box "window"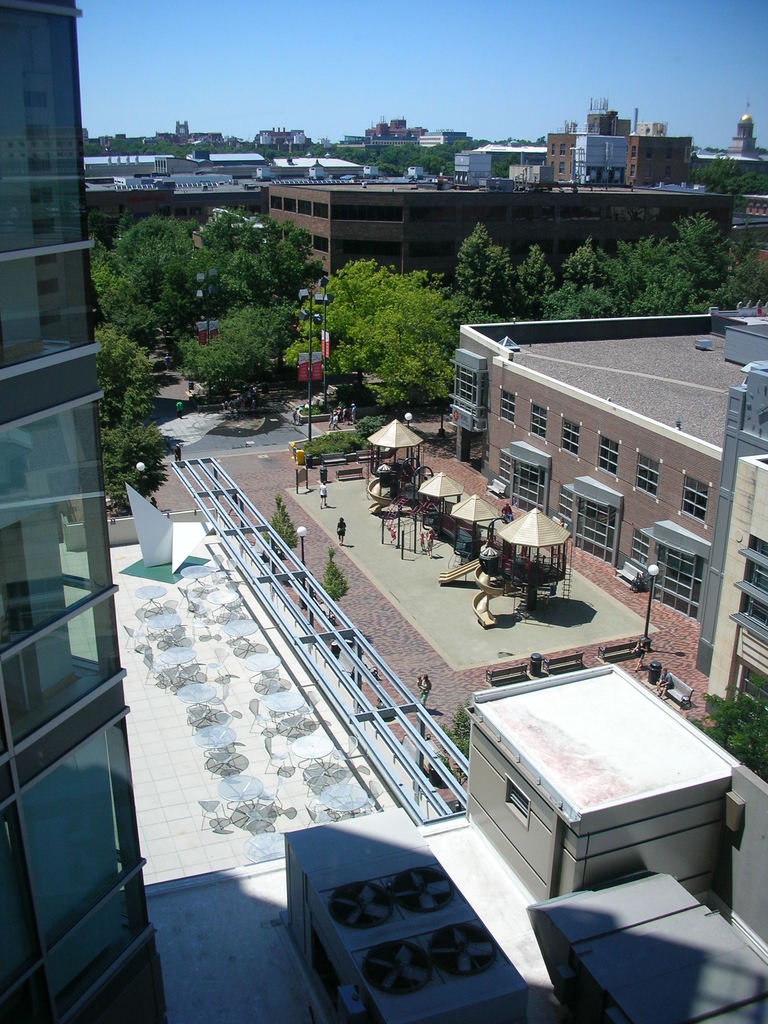
559 144 566 158
